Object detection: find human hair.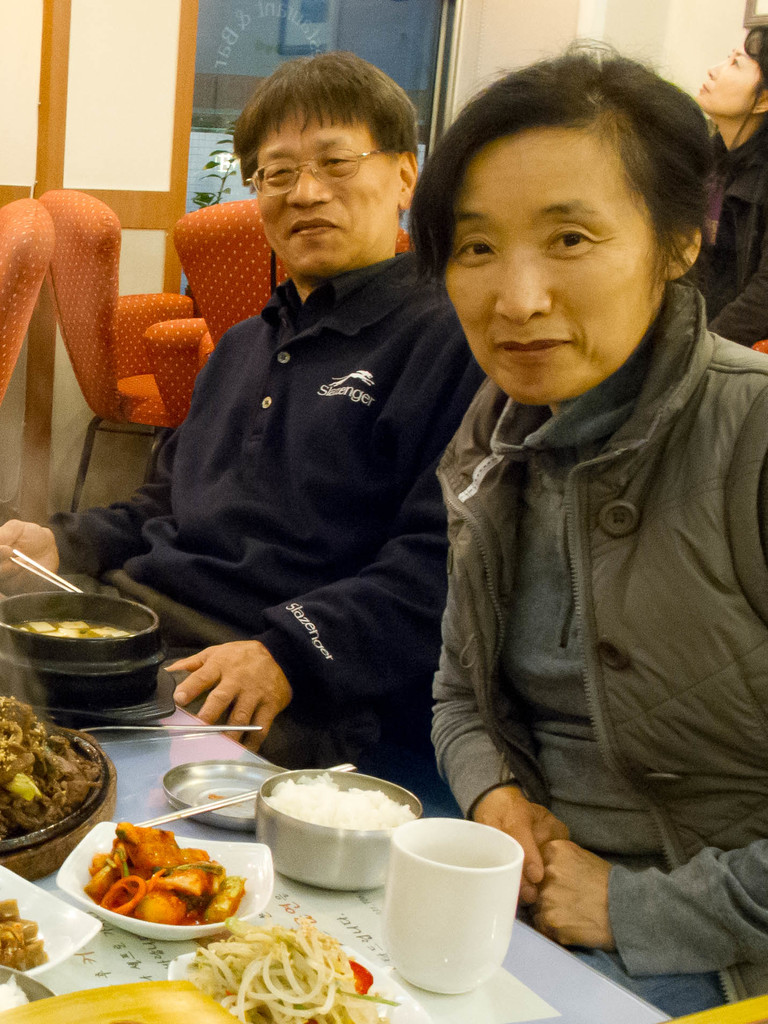
[x1=723, y1=26, x2=767, y2=166].
